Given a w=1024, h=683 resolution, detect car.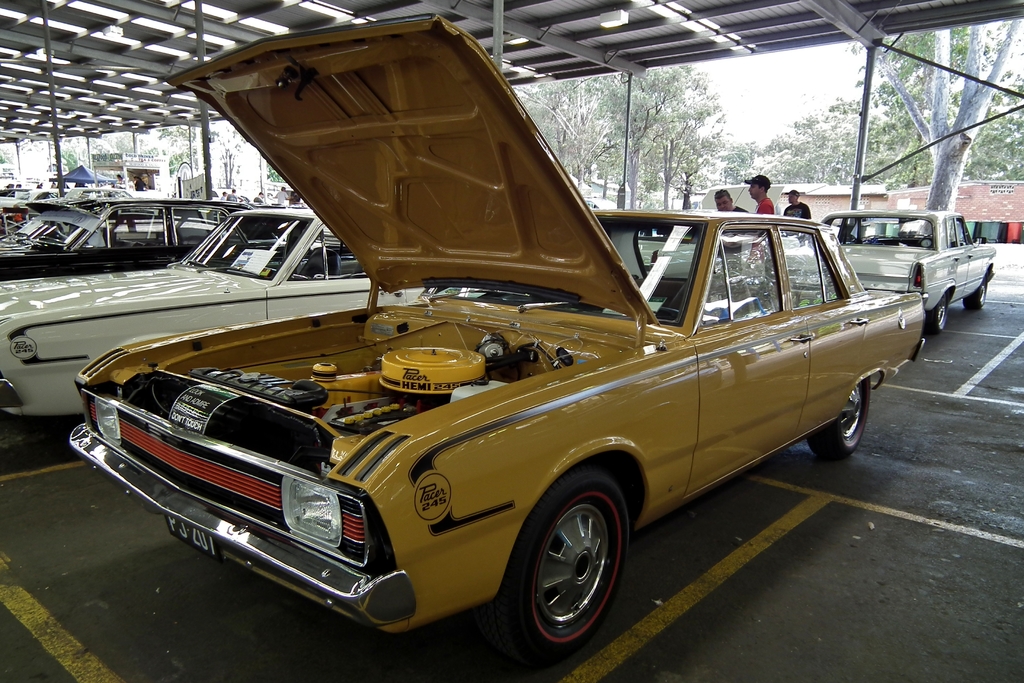
bbox=(67, 13, 928, 666).
